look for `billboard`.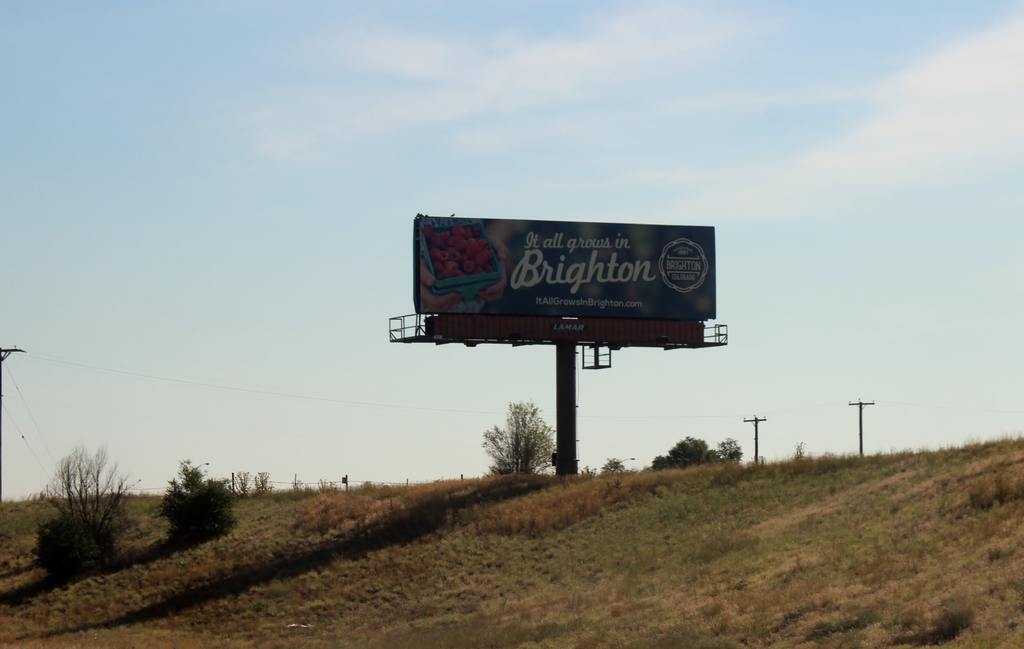
Found: locate(397, 202, 717, 389).
